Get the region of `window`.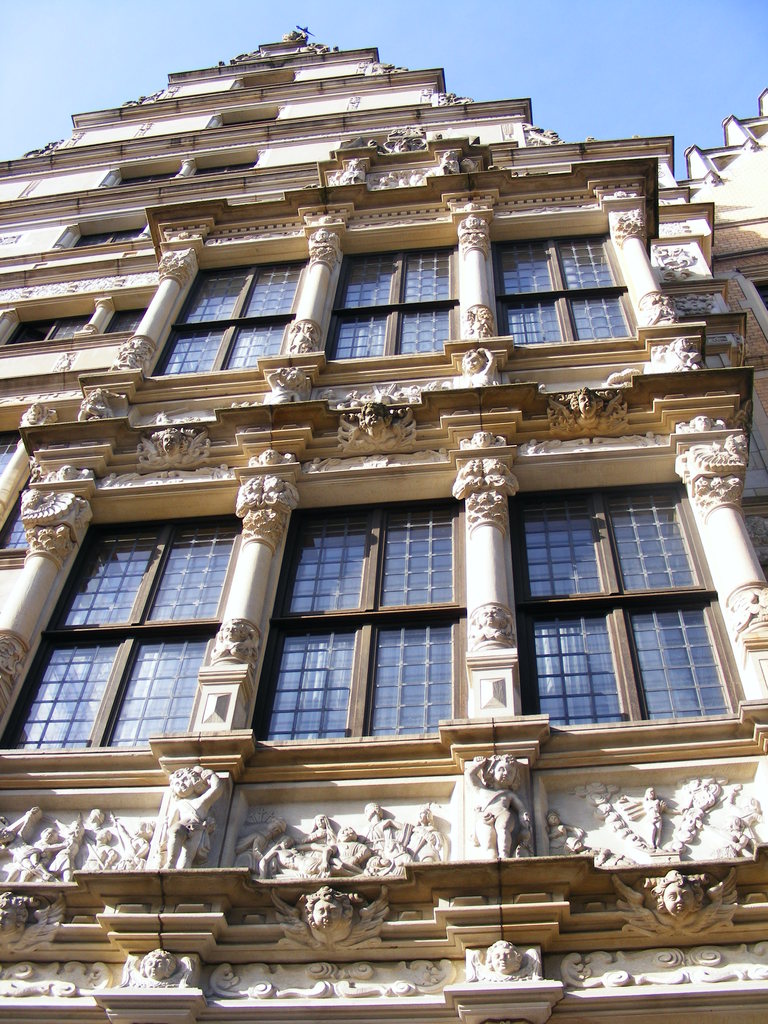
x1=256 y1=497 x2=462 y2=728.
